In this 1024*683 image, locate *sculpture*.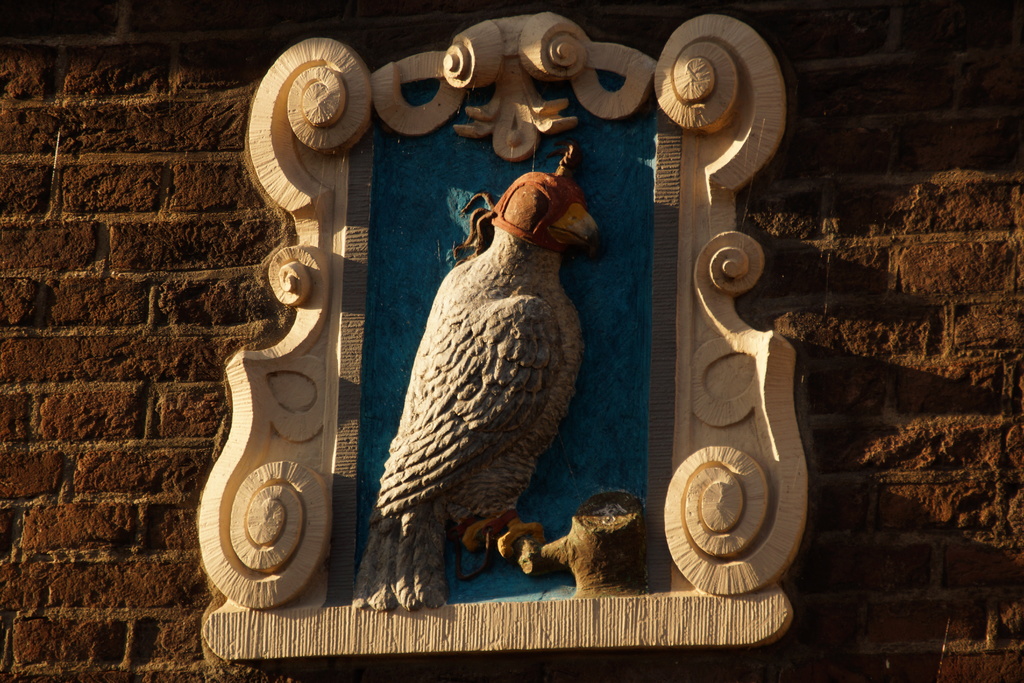
Bounding box: left=333, top=155, right=609, bottom=619.
